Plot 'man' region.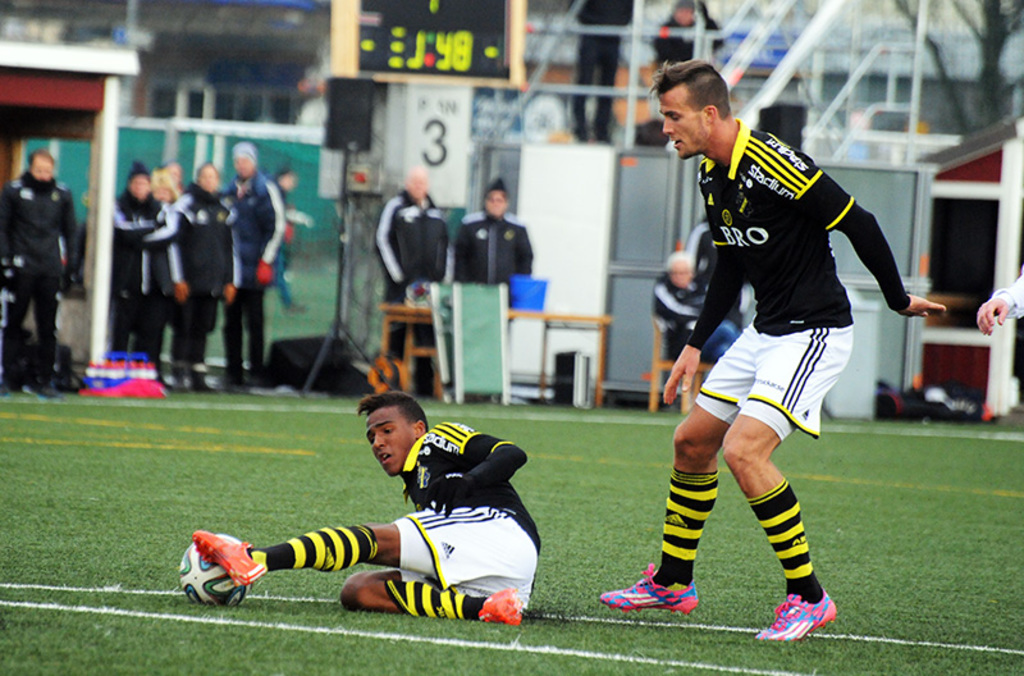
Plotted at (x1=221, y1=422, x2=547, y2=644).
